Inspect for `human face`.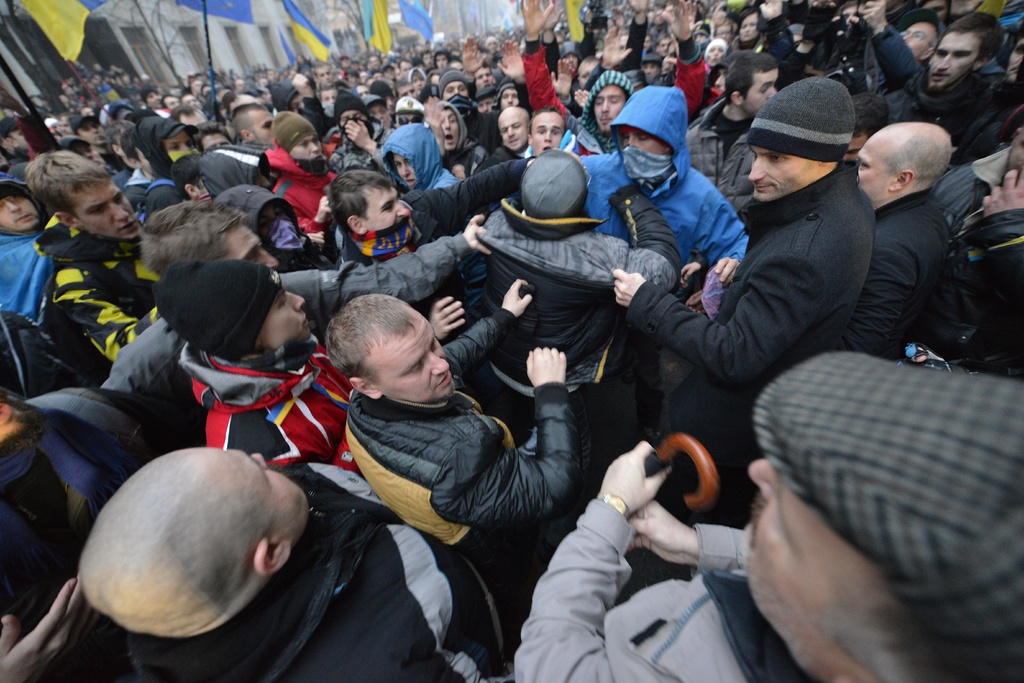
Inspection: locate(748, 149, 813, 199).
